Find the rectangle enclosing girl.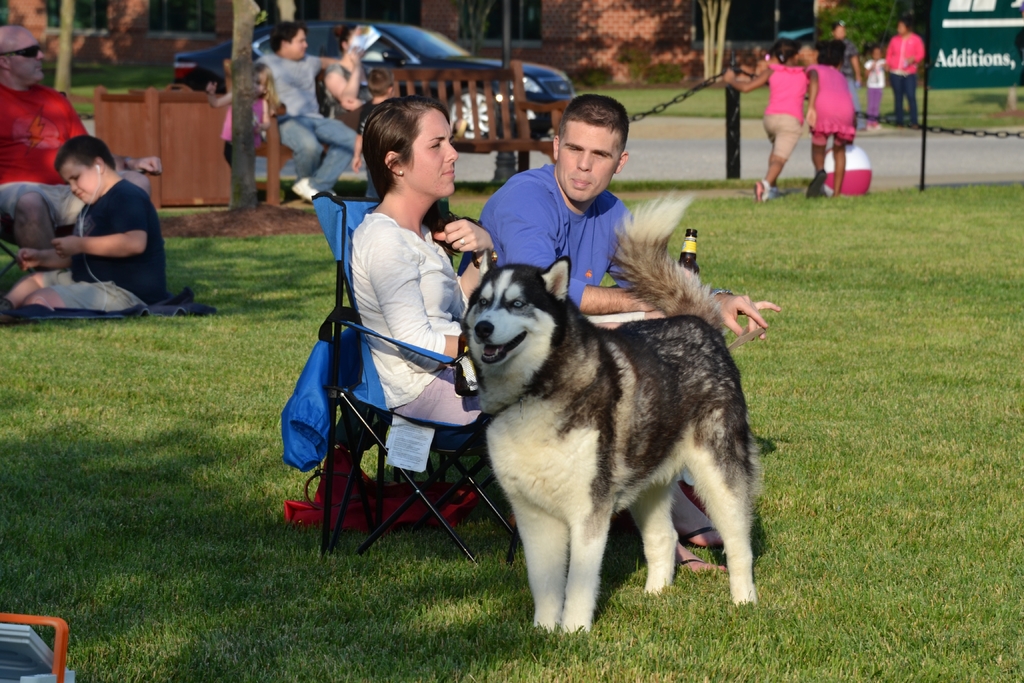
bbox=[204, 62, 282, 172].
